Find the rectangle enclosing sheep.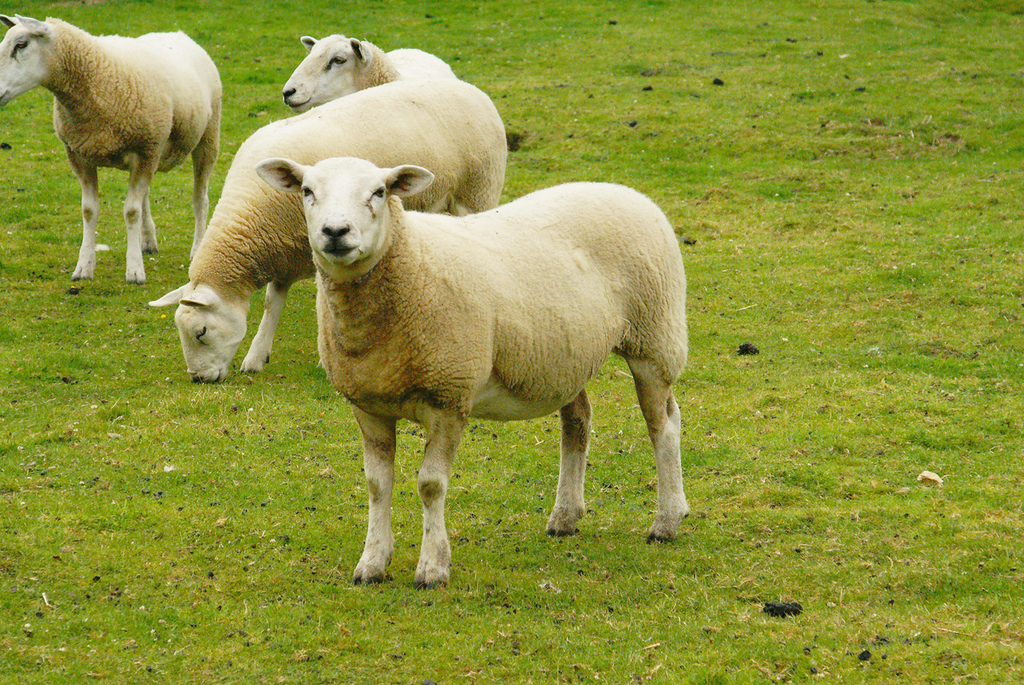
(x1=0, y1=14, x2=223, y2=284).
